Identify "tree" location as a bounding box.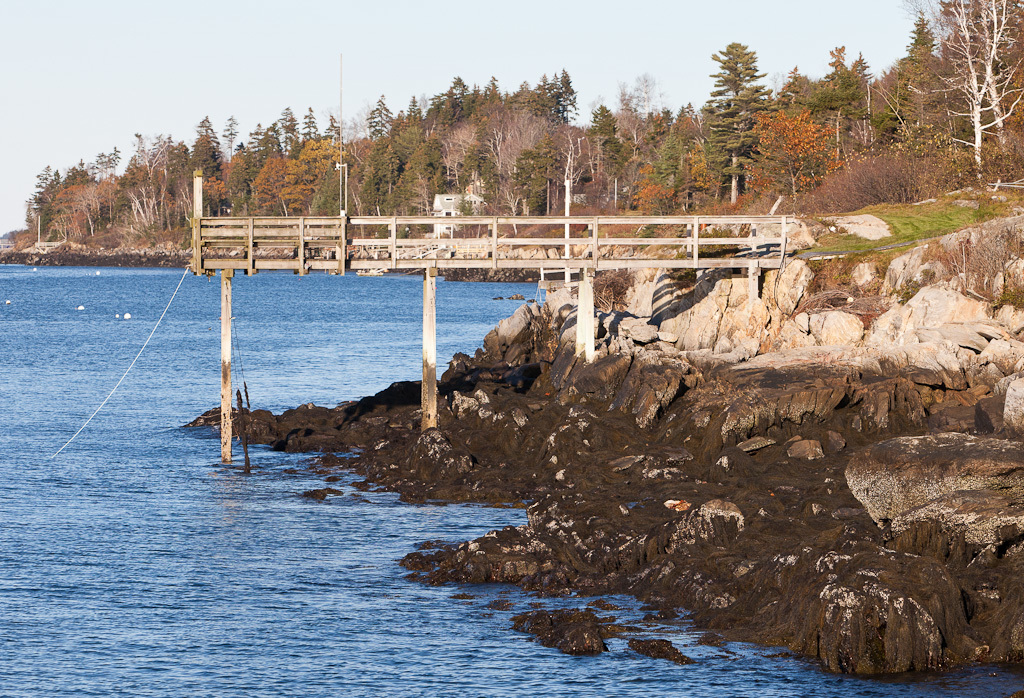
bbox(684, 140, 709, 203).
